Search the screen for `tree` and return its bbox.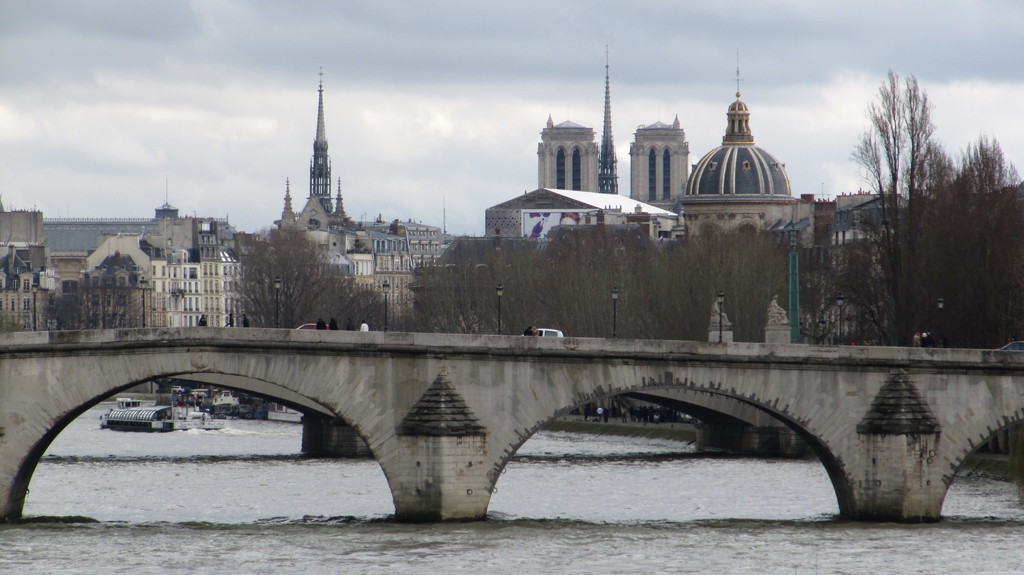
Found: [18,255,204,329].
